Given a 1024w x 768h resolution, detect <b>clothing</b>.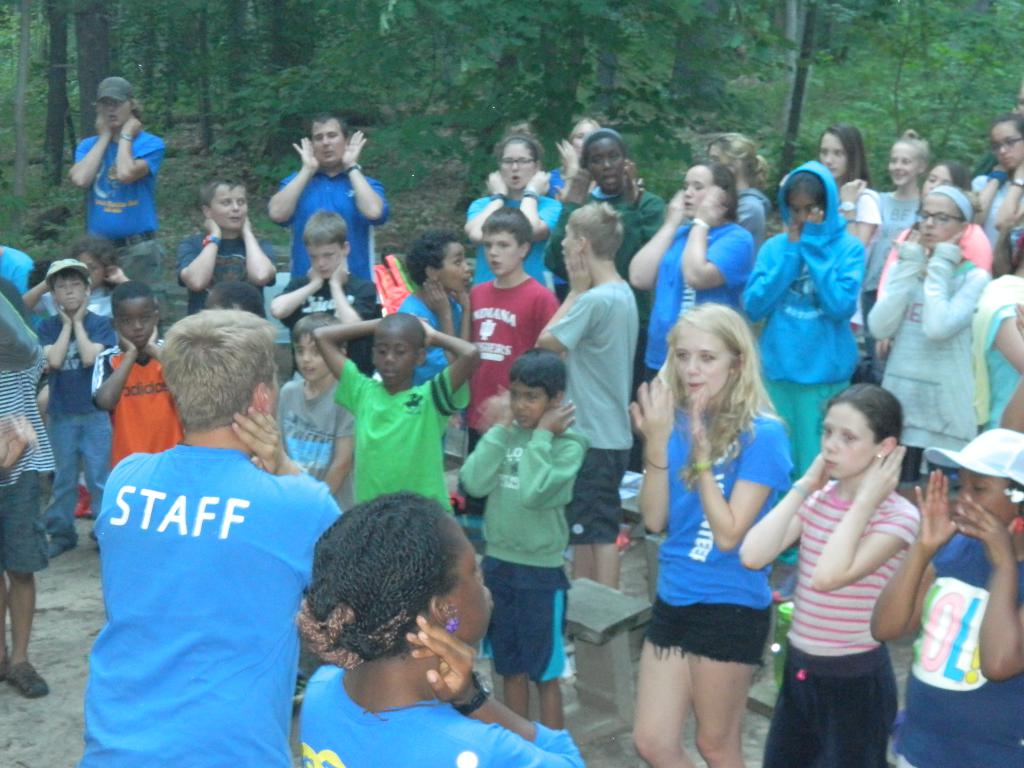
crop(858, 184, 915, 370).
